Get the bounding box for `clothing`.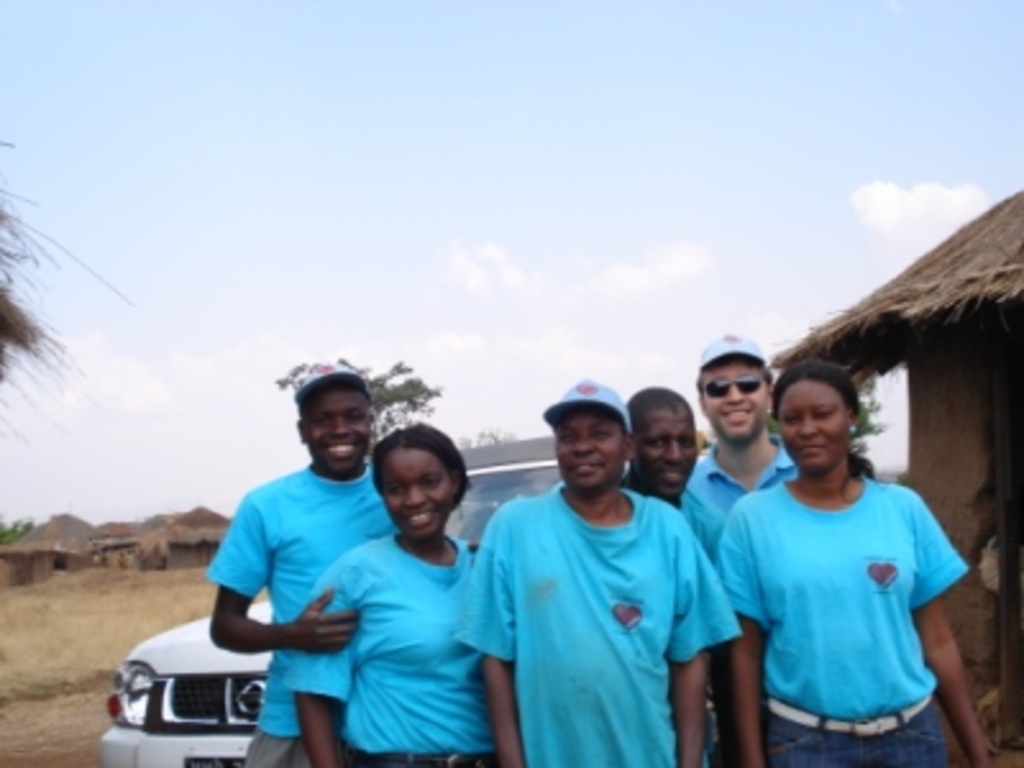
x1=200, y1=448, x2=404, y2=765.
